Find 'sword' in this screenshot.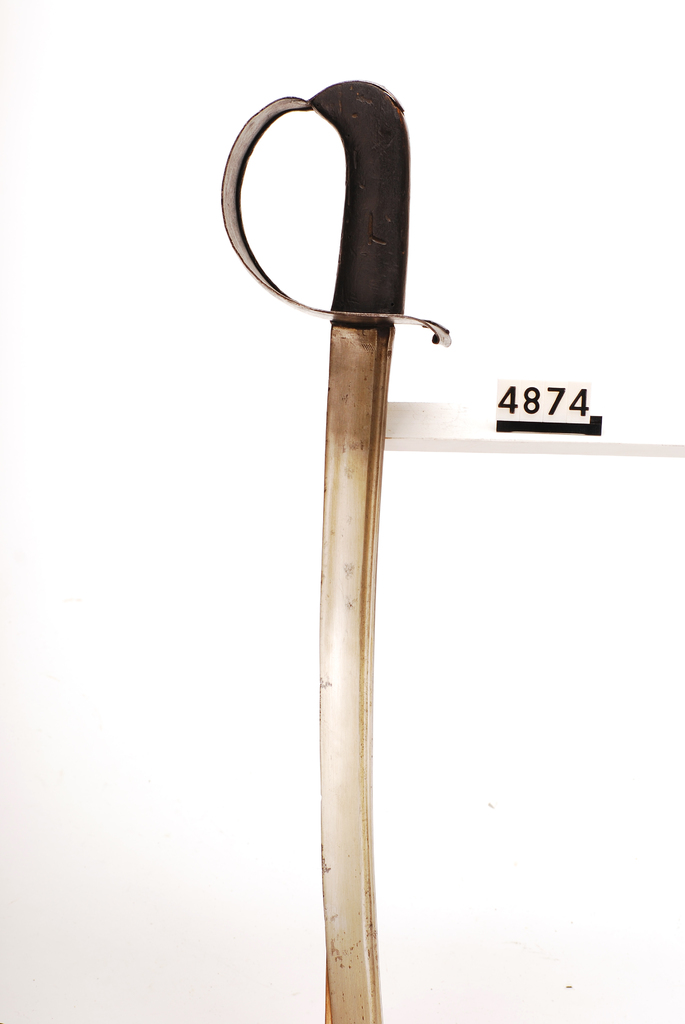
The bounding box for 'sword' is select_region(219, 79, 453, 1023).
